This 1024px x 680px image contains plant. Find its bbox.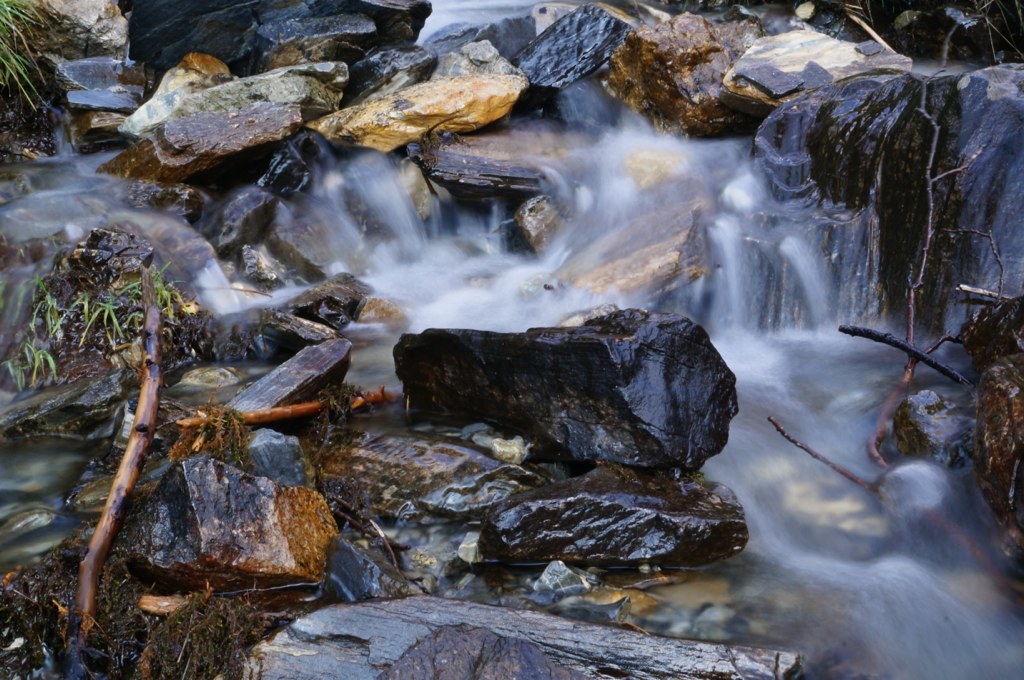
2, 269, 186, 395.
